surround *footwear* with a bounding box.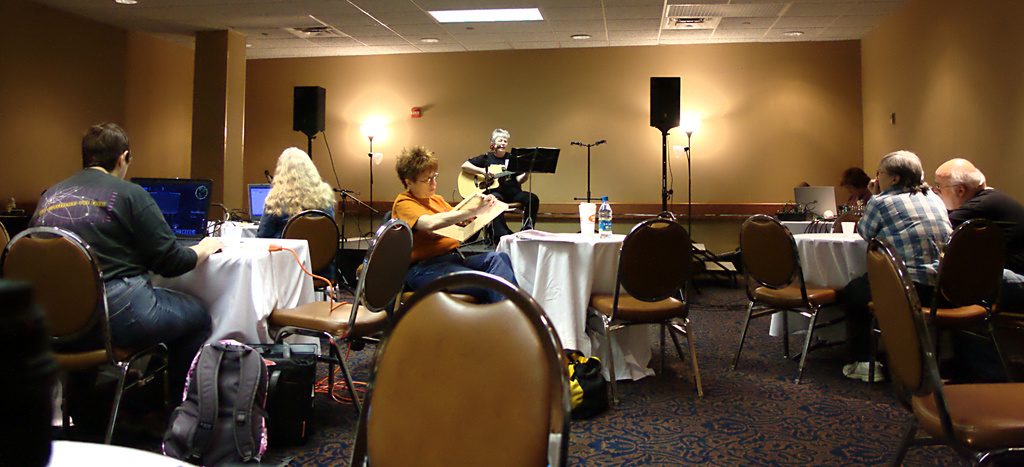
x1=836 y1=356 x2=885 y2=383.
